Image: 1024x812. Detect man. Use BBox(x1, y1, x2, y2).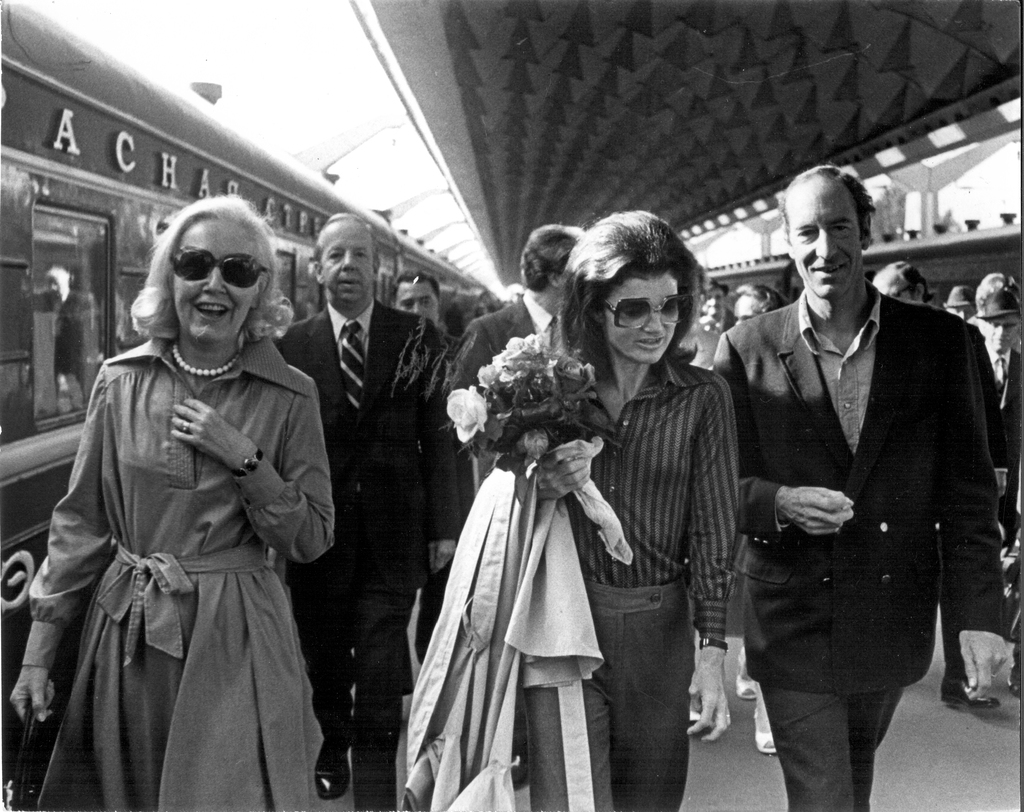
BBox(268, 210, 464, 811).
